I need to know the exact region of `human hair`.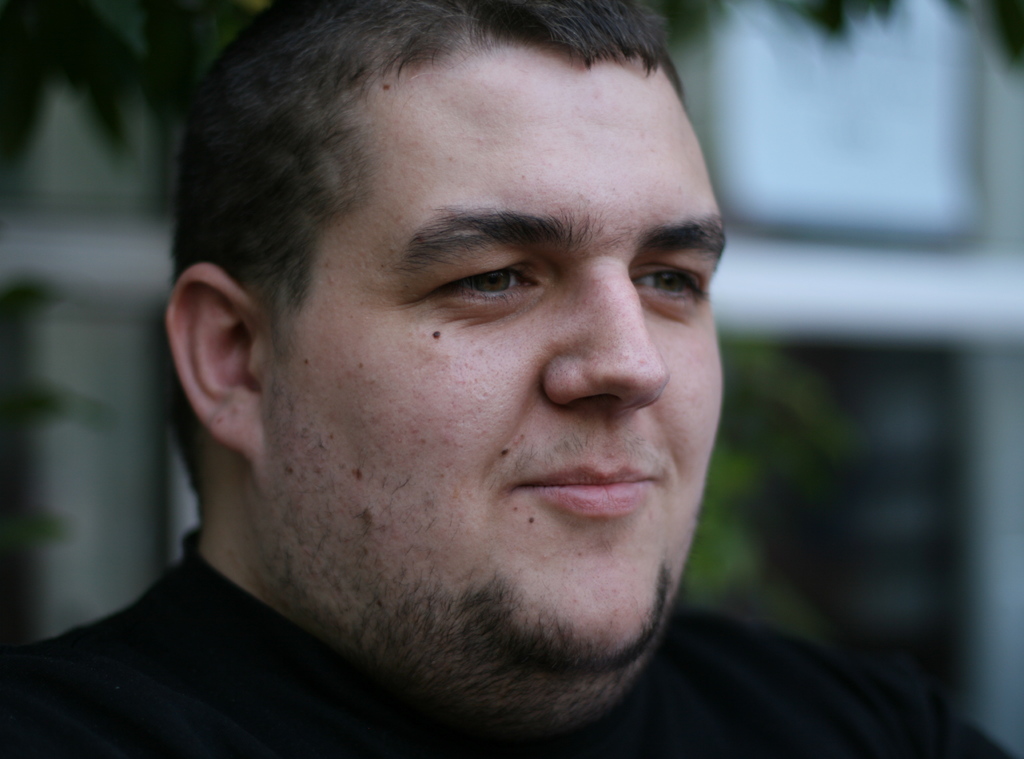
Region: l=164, t=1, r=710, b=345.
